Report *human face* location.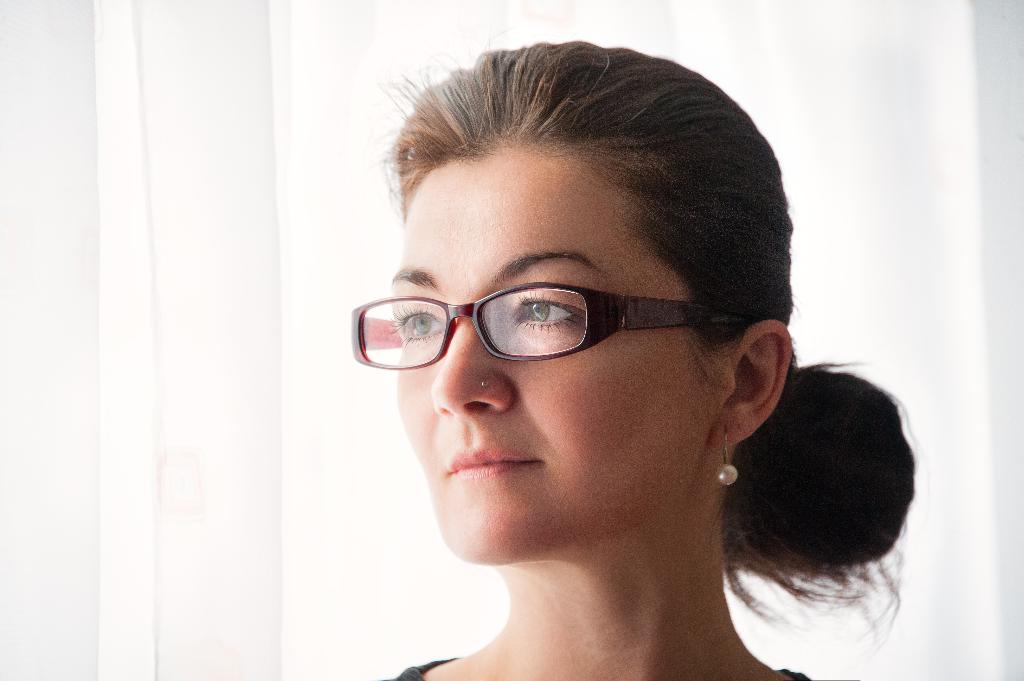
Report: (391,150,698,561).
